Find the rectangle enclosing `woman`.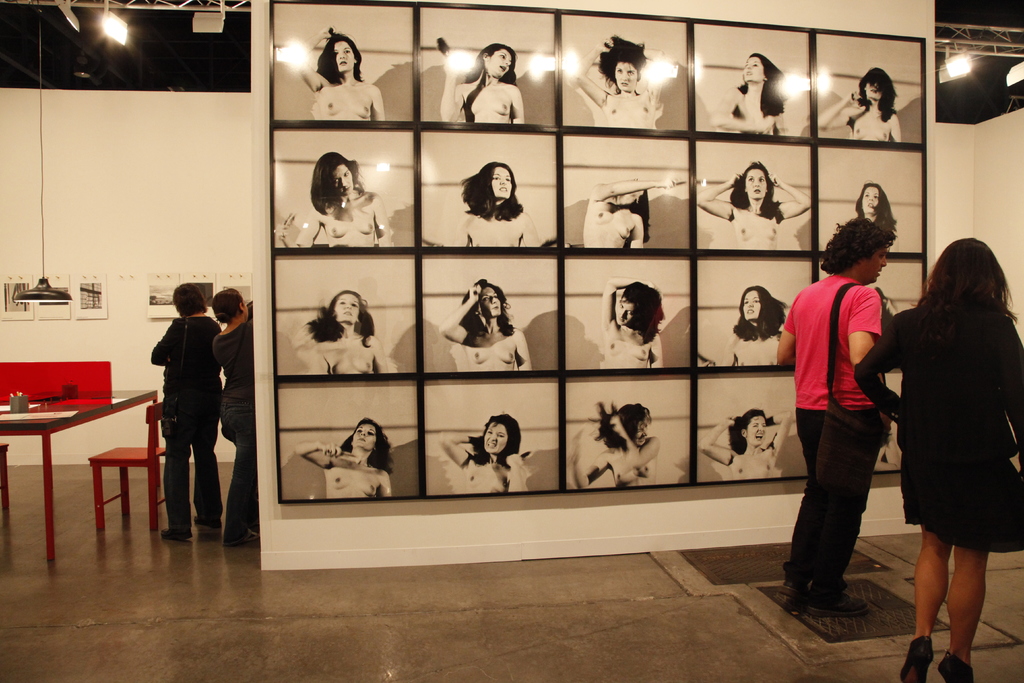
pyautogui.locateOnScreen(719, 289, 796, 370).
